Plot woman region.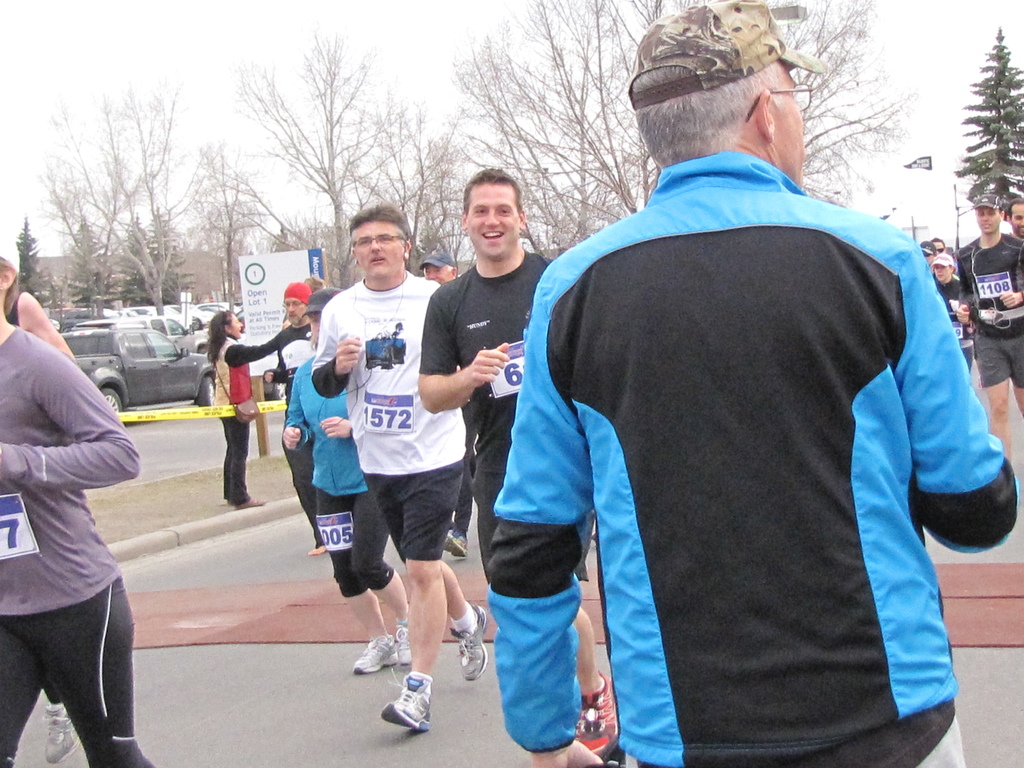
Plotted at region(202, 305, 293, 508).
